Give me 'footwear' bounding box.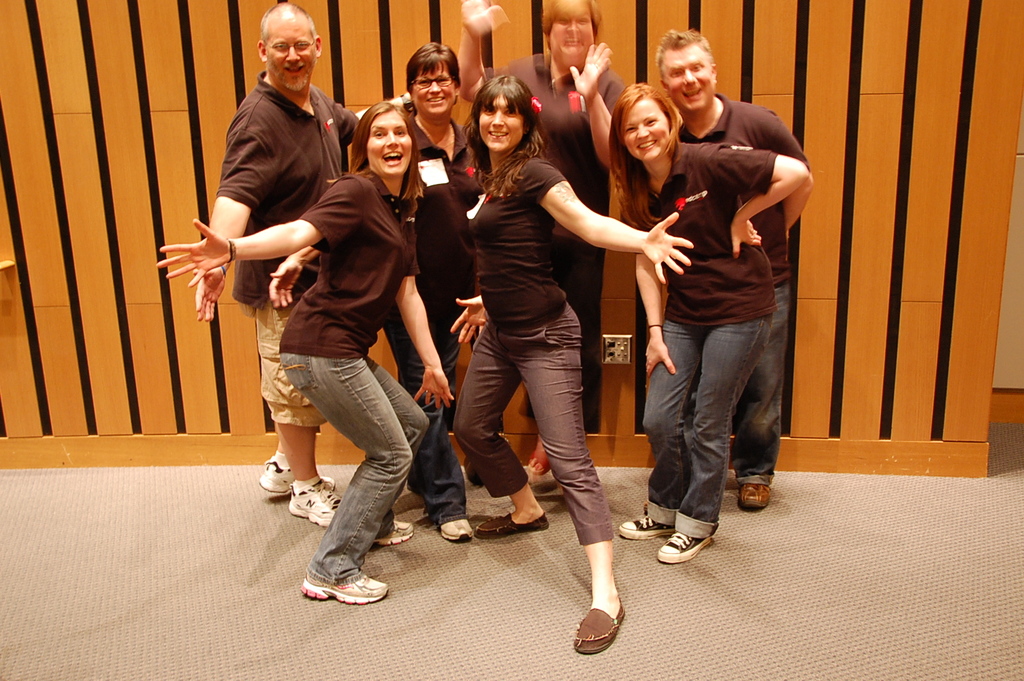
locate(259, 455, 298, 497).
